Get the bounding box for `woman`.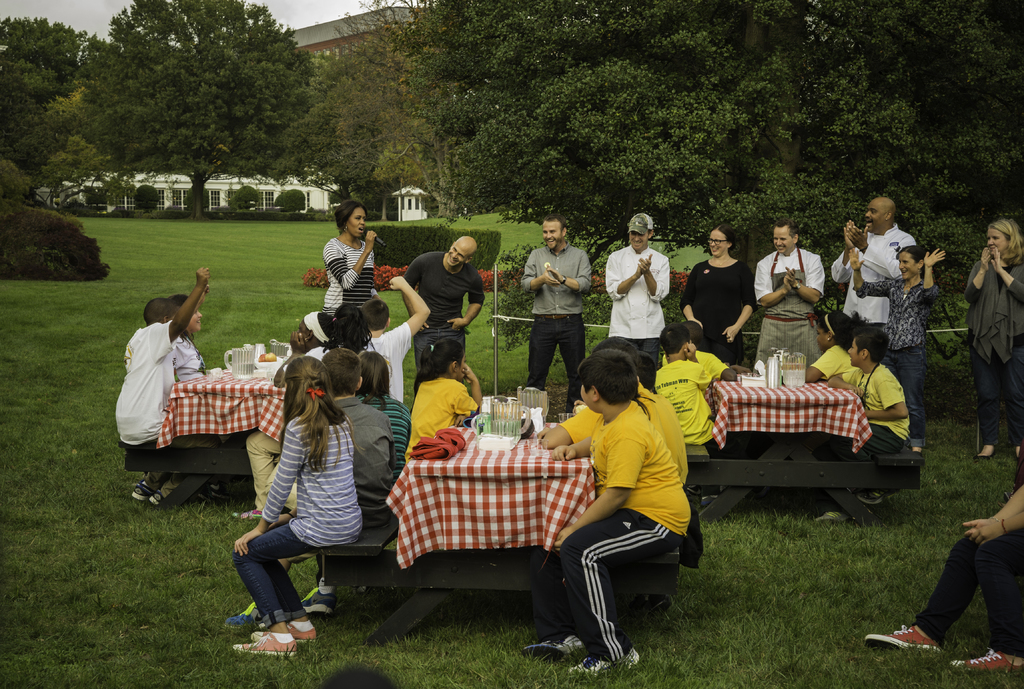
crop(321, 198, 376, 324).
